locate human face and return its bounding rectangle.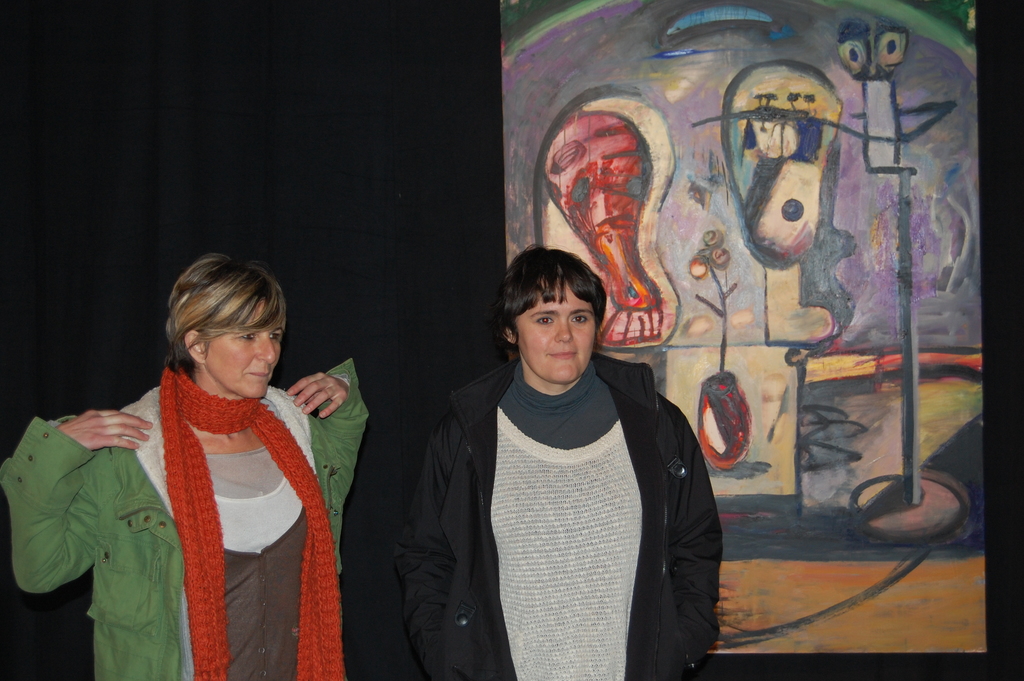
<bbox>206, 297, 285, 399</bbox>.
